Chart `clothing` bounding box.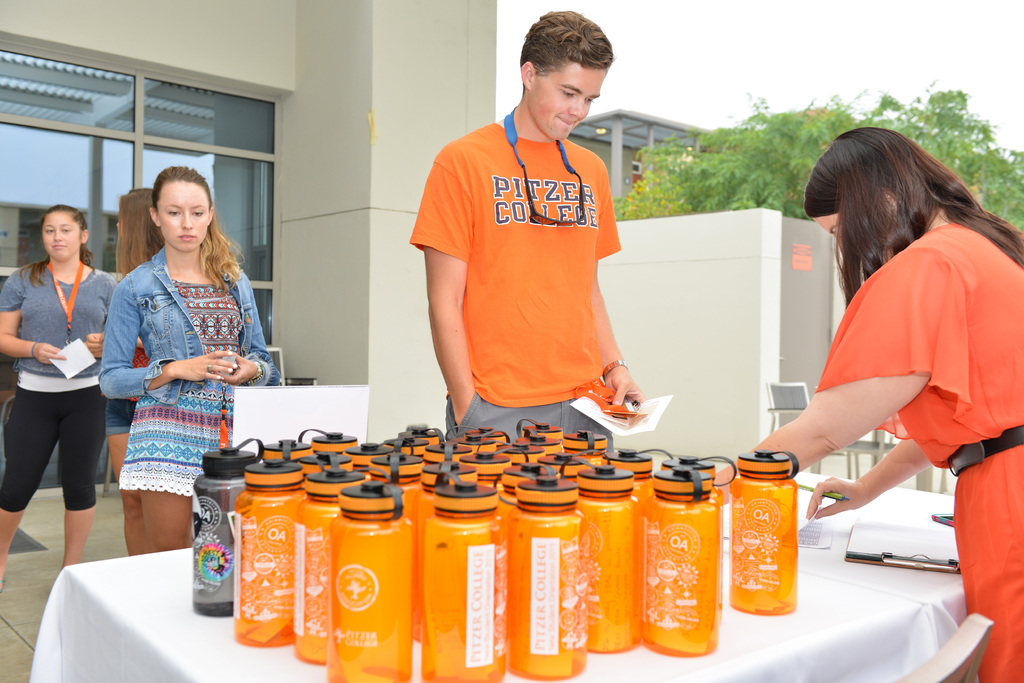
Charted: box(429, 101, 647, 408).
